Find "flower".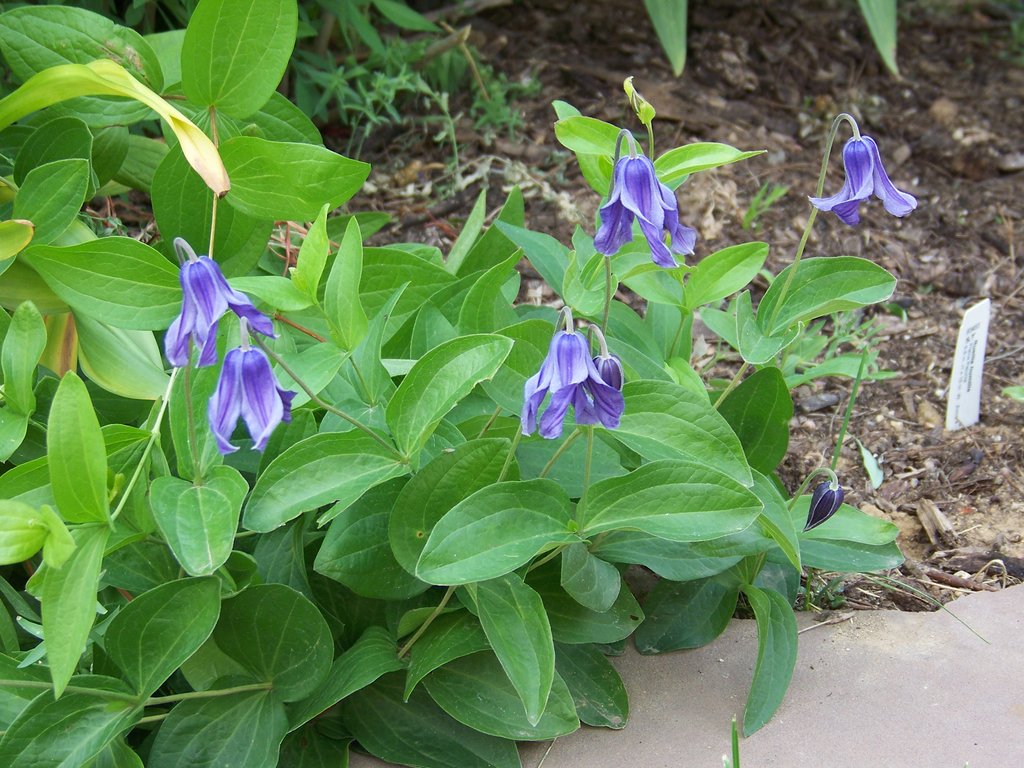
select_region(593, 155, 695, 268).
